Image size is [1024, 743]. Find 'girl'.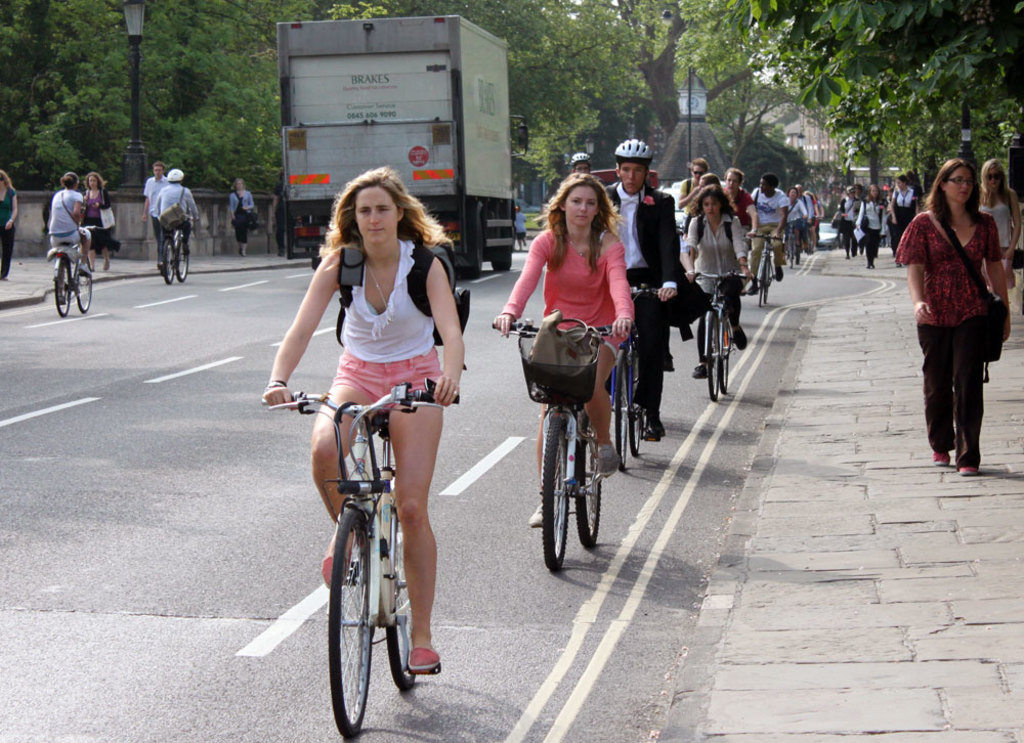
Rect(892, 158, 1013, 479).
